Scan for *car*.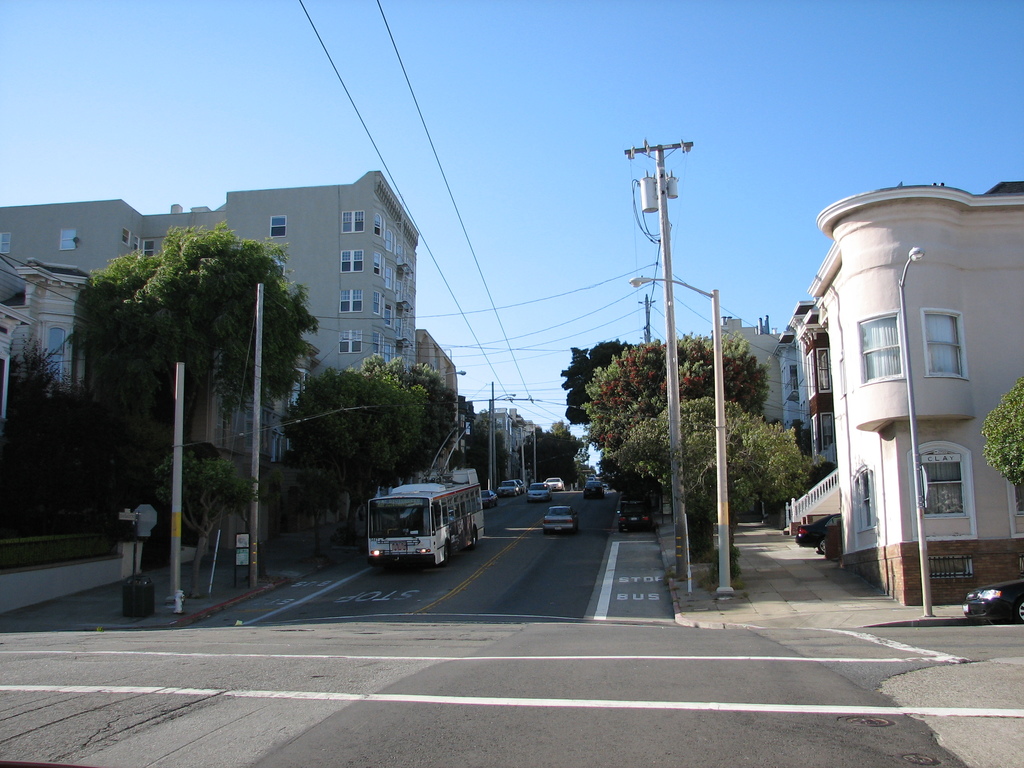
Scan result: locate(961, 577, 1023, 621).
